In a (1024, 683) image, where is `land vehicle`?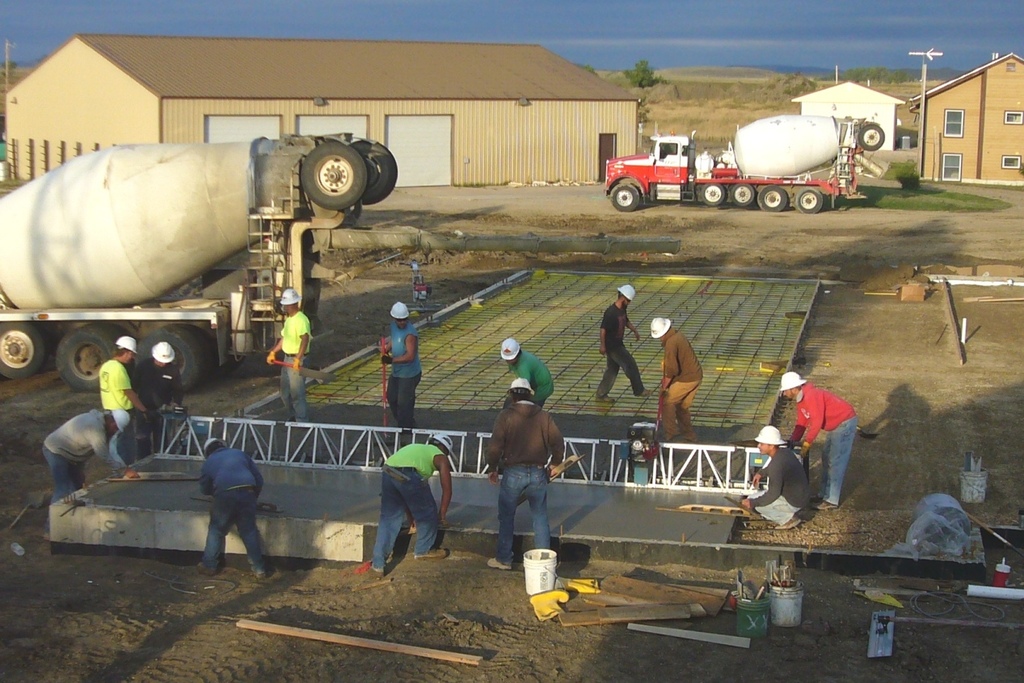
<box>587,120,853,204</box>.
